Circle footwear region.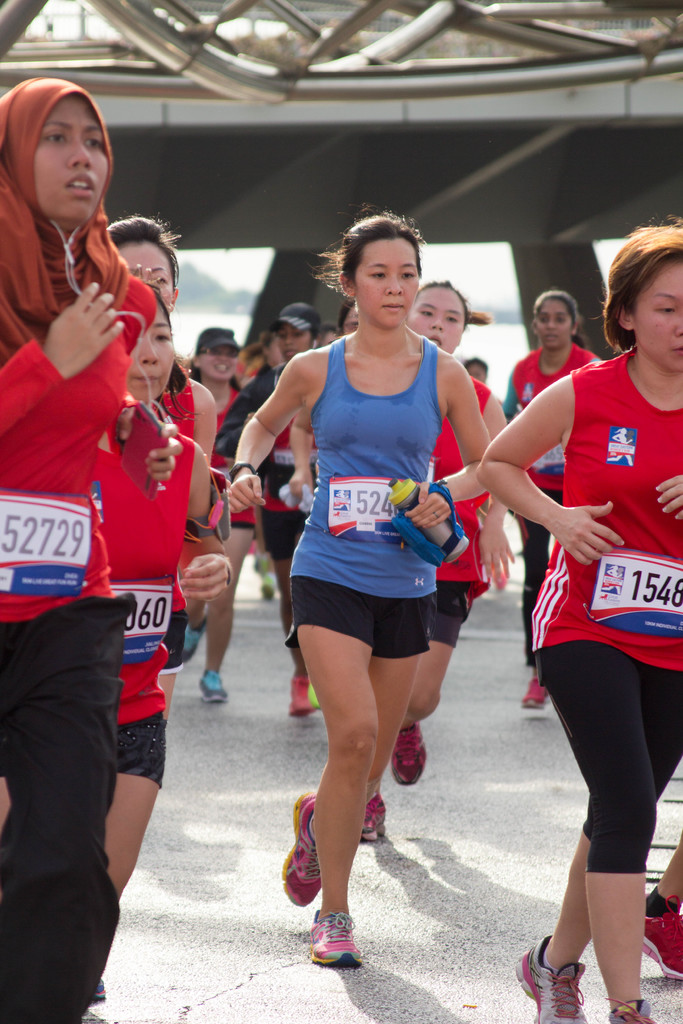
Region: (202,665,232,704).
